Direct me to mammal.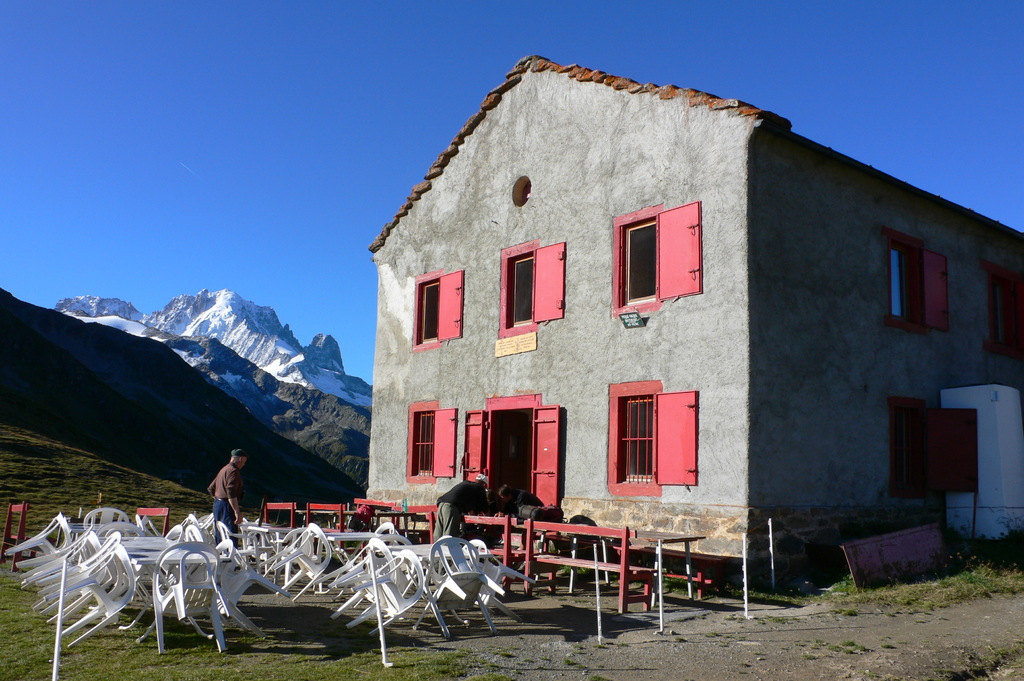
Direction: crop(497, 481, 546, 547).
